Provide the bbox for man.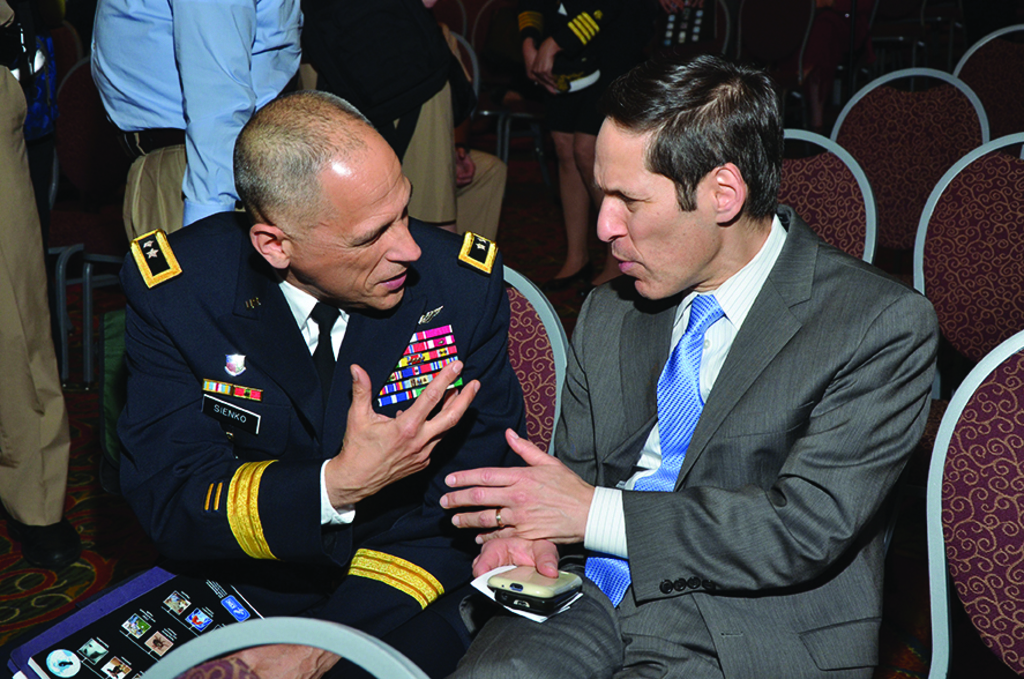
box=[118, 94, 537, 678].
